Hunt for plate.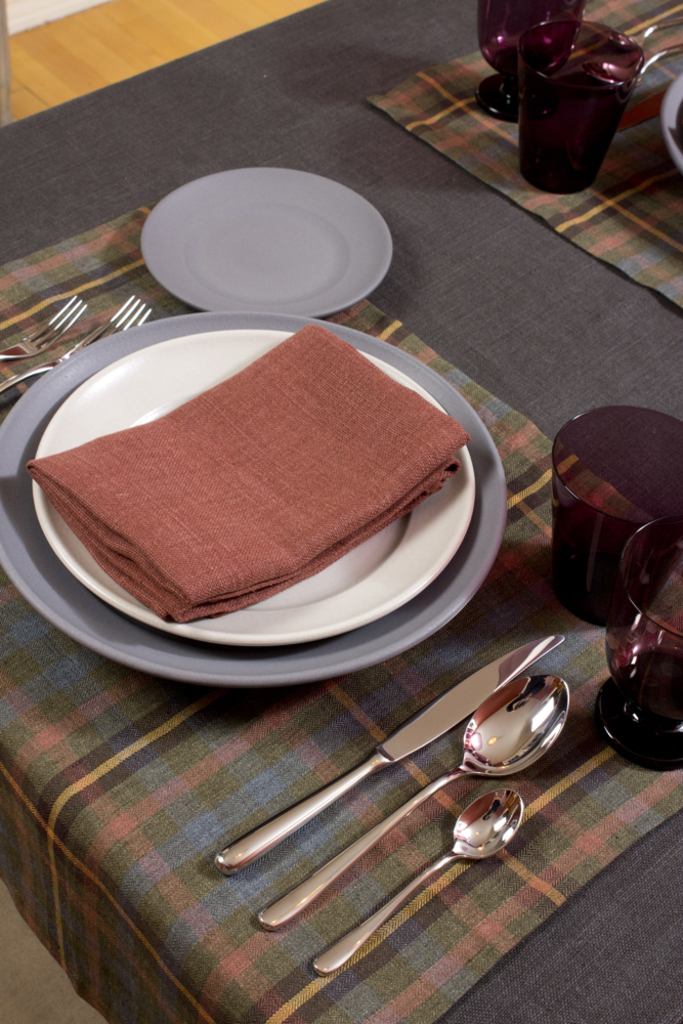
Hunted down at Rect(659, 79, 682, 190).
